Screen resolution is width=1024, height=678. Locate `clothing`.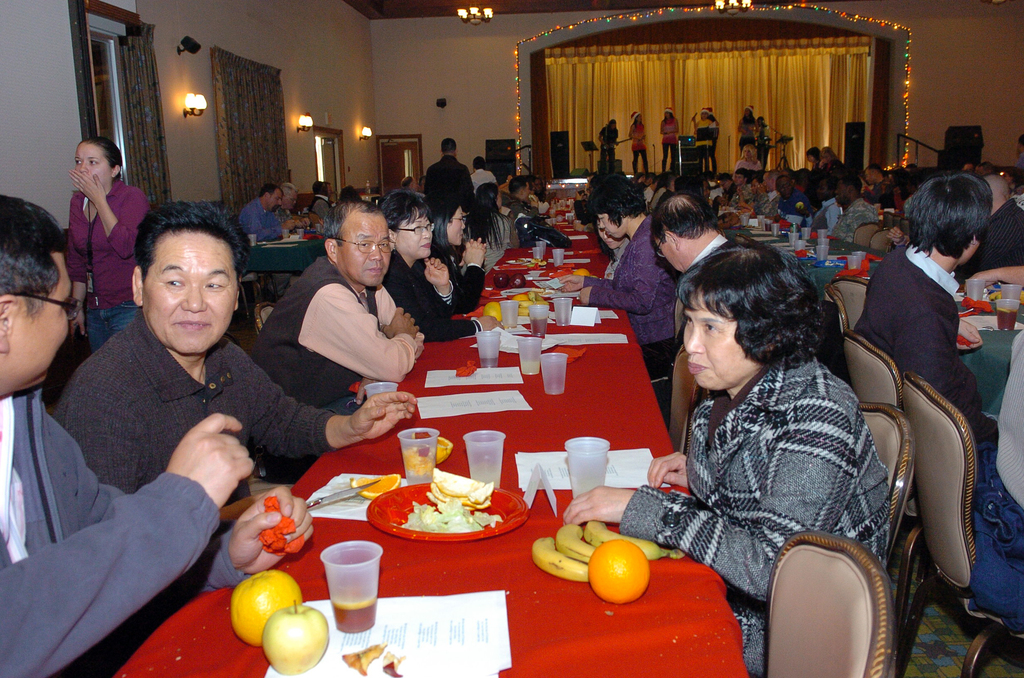
box(654, 112, 678, 165).
